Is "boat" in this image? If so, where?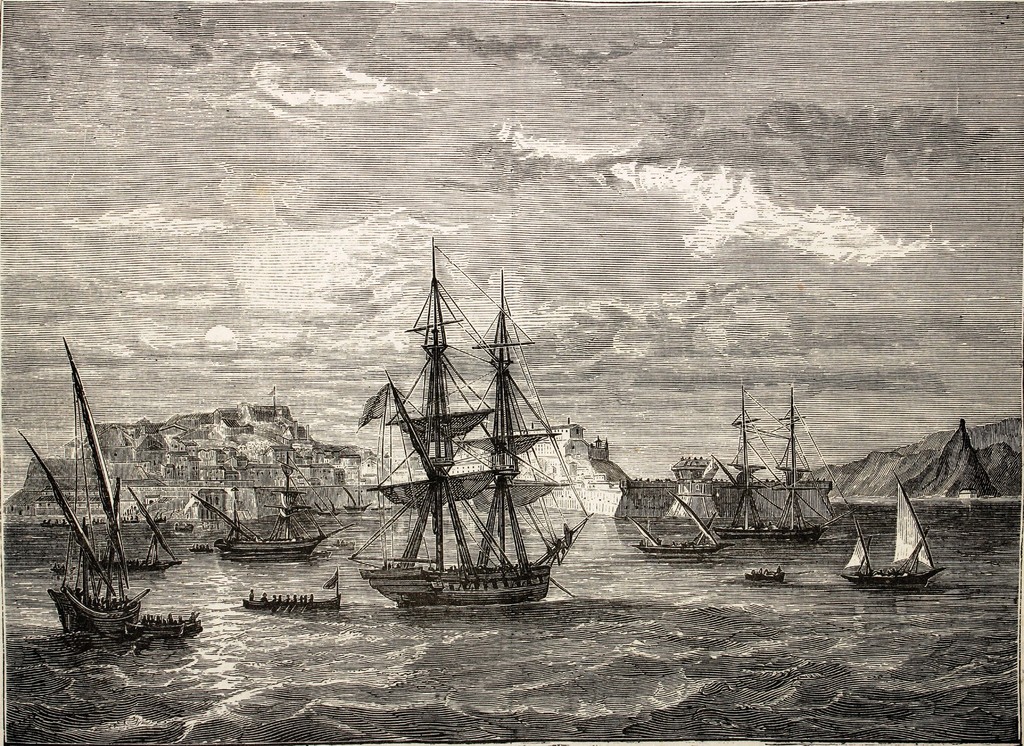
Yes, at rect(717, 377, 856, 540).
